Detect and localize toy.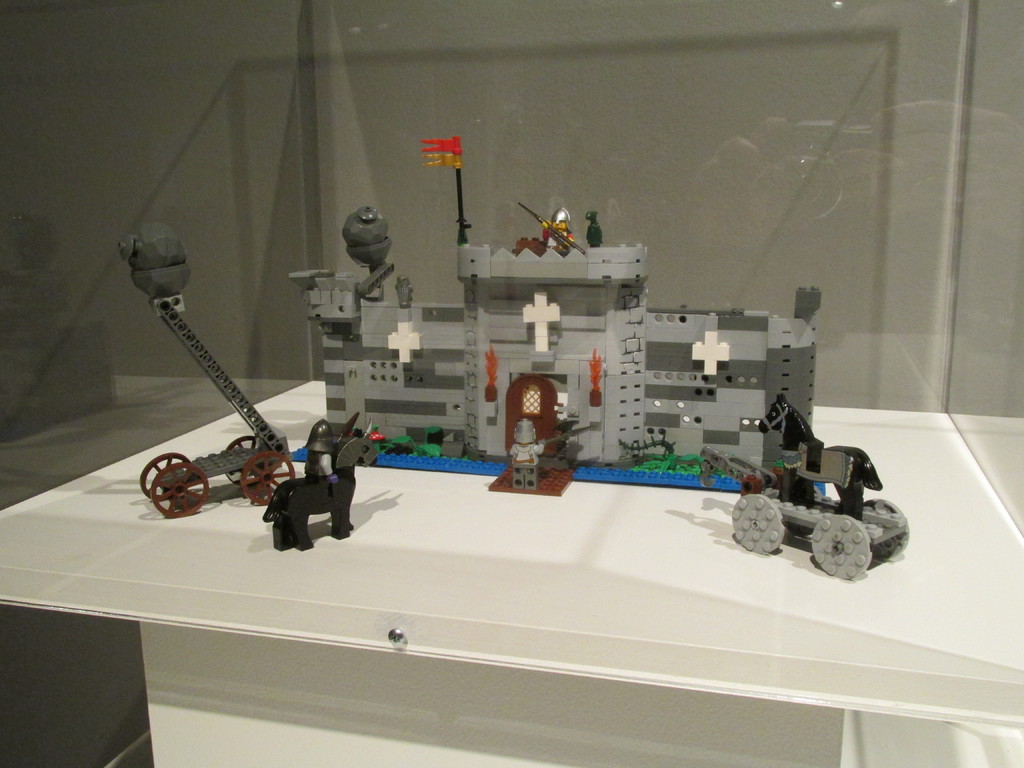
Localized at select_region(697, 445, 778, 490).
